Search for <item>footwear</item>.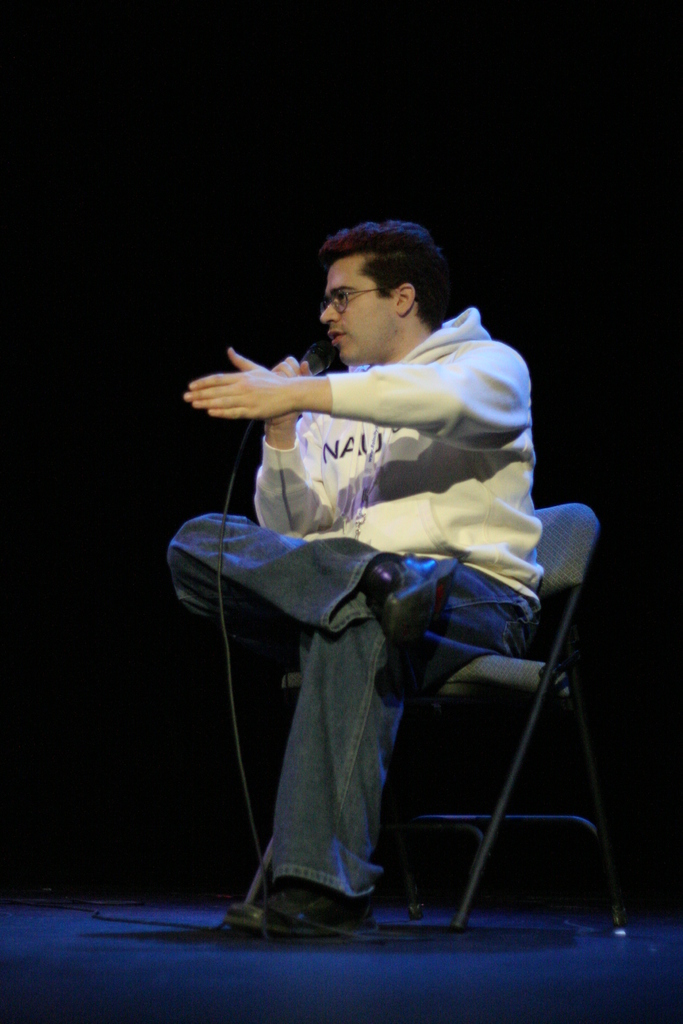
Found at bbox(226, 880, 375, 934).
